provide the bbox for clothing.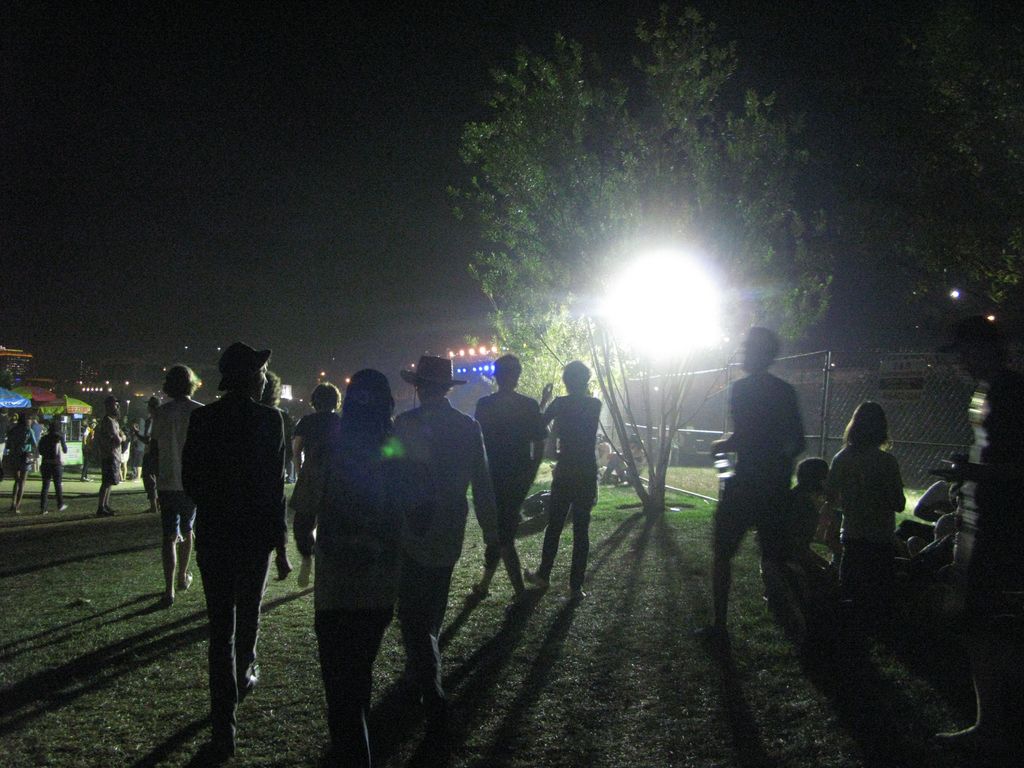
<region>289, 404, 336, 534</region>.
